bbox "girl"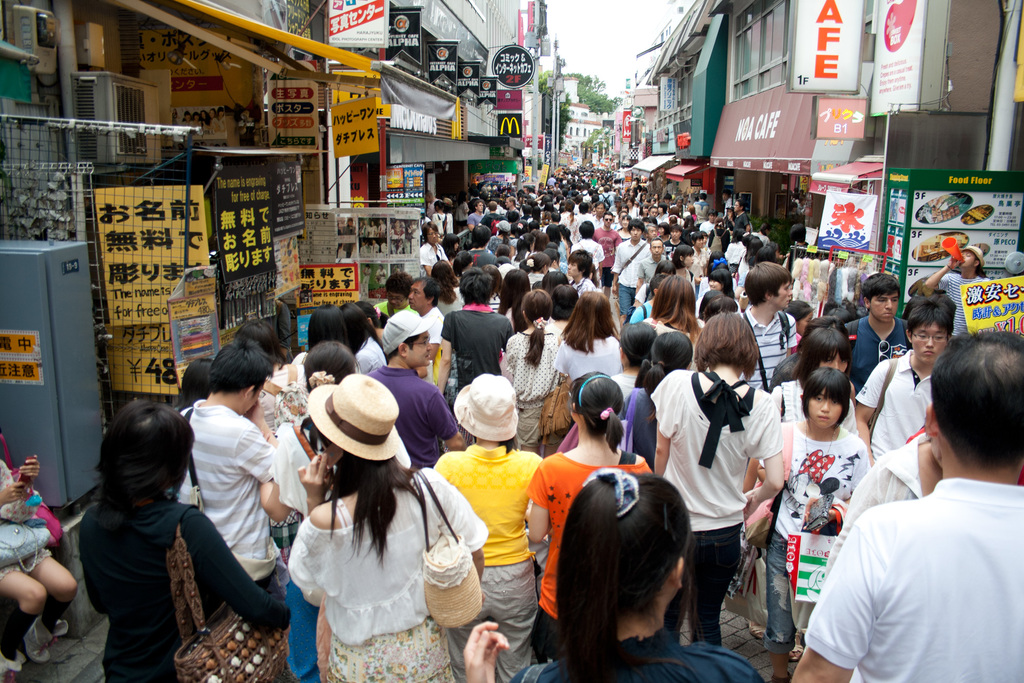
[x1=426, y1=370, x2=543, y2=680]
